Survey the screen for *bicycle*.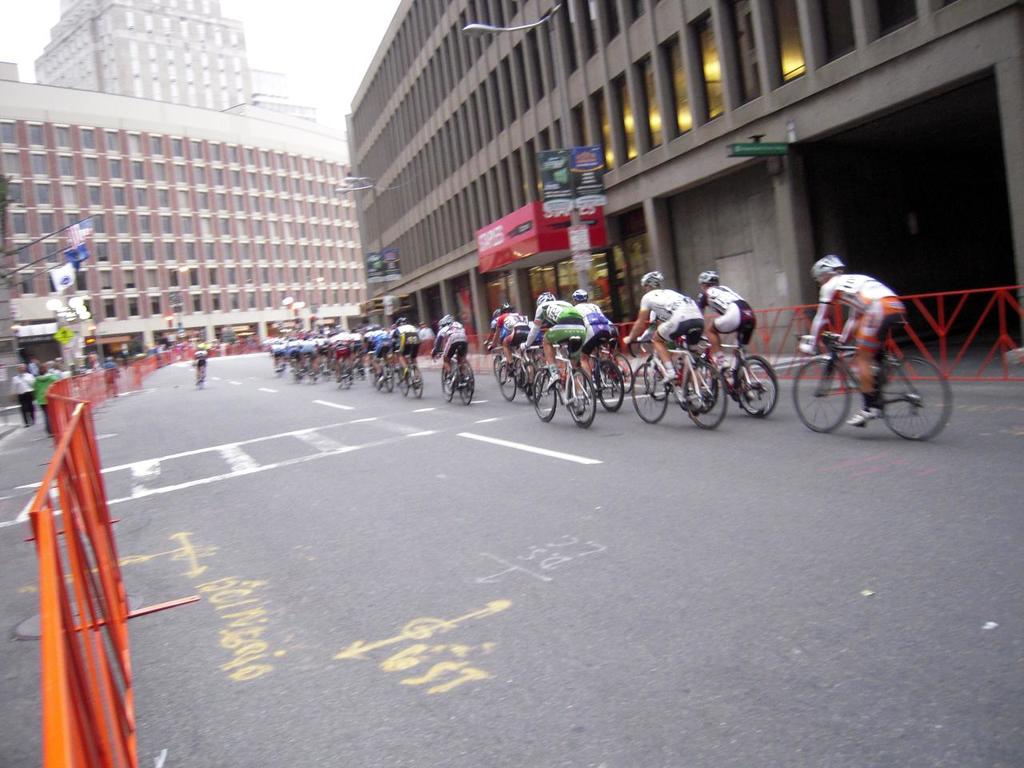
Survey found: 530, 346, 595, 428.
